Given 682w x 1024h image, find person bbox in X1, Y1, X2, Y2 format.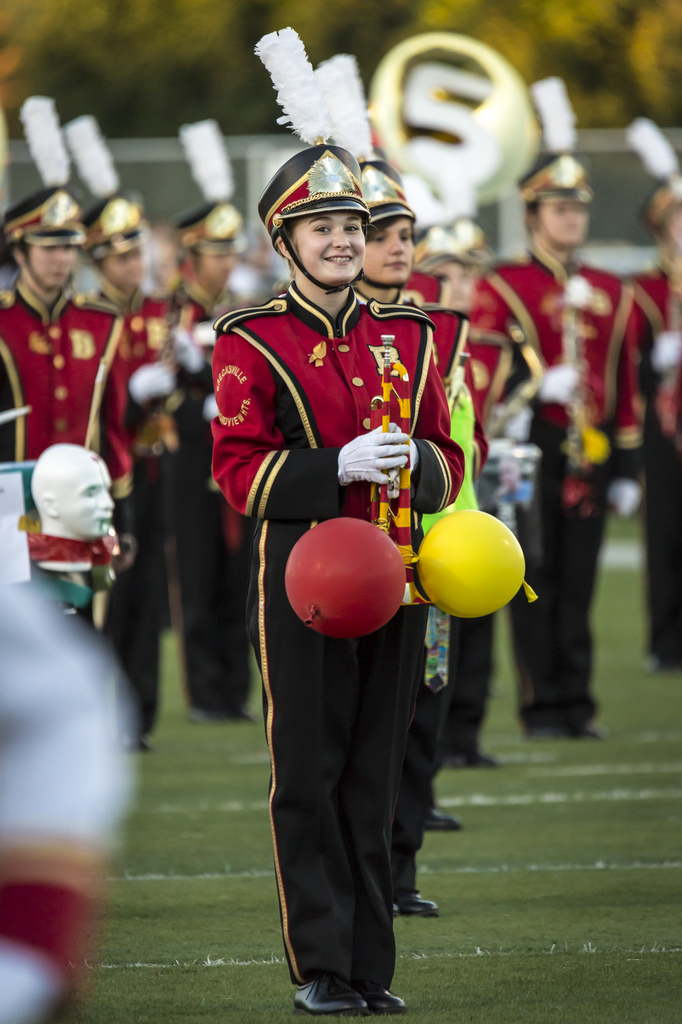
624, 116, 681, 666.
